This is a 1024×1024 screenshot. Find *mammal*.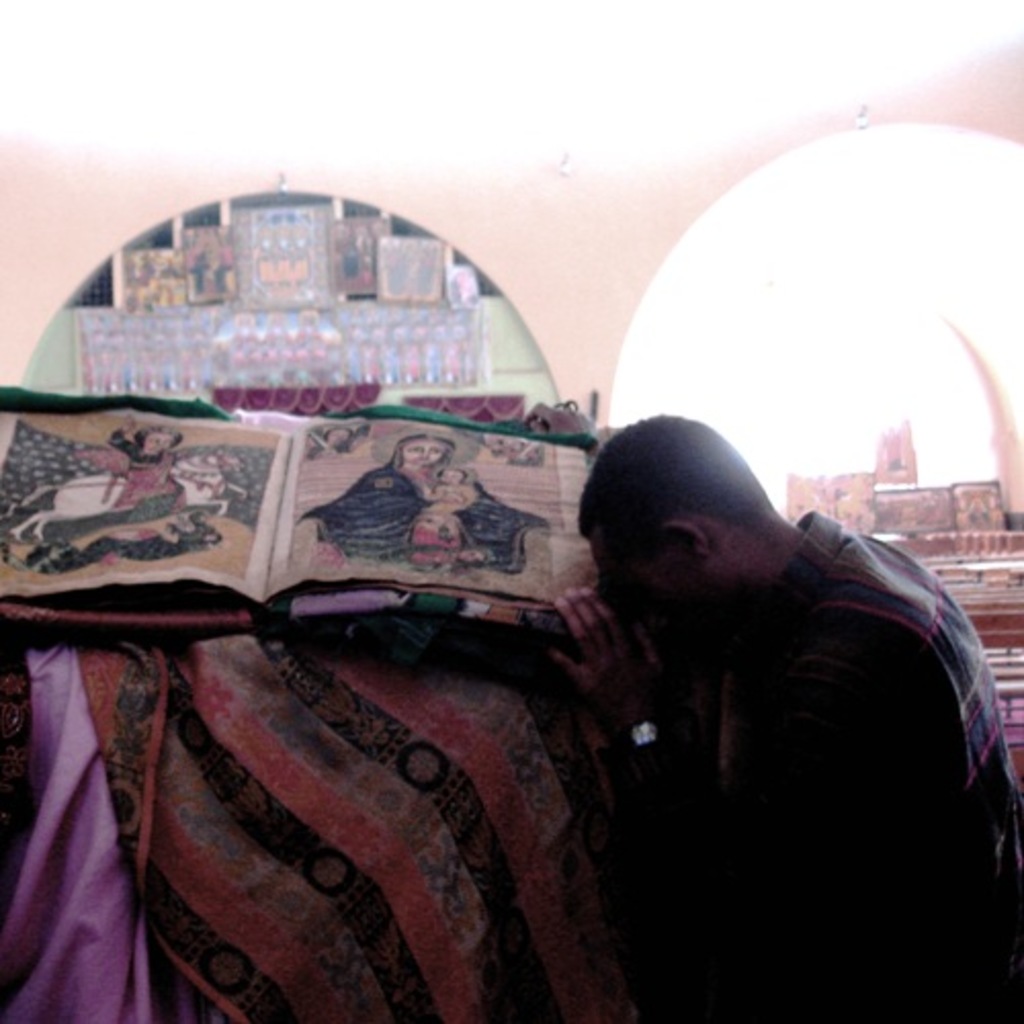
Bounding box: <region>502, 412, 989, 995</region>.
